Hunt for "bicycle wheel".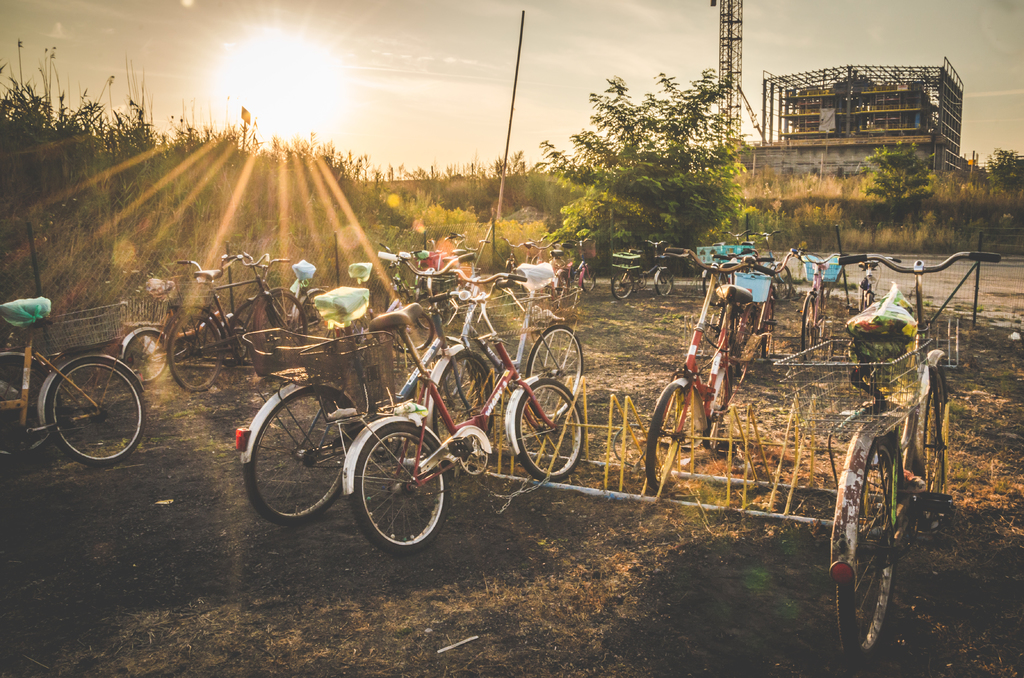
Hunted down at region(432, 350, 497, 451).
